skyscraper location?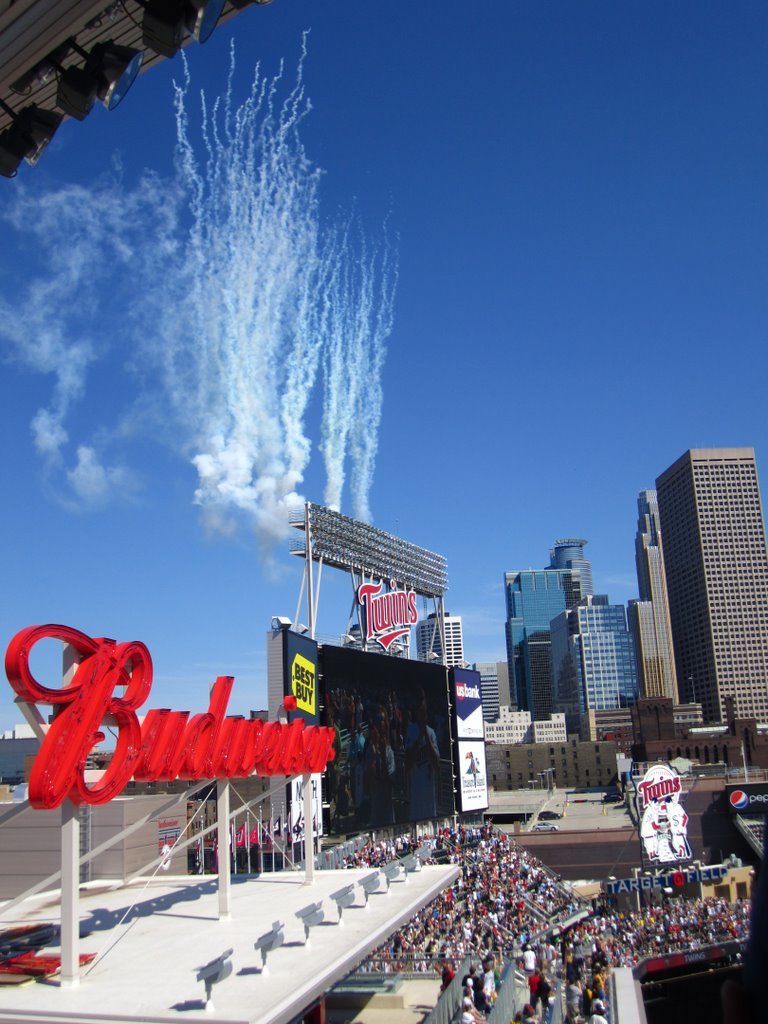
<box>655,447,767,724</box>
